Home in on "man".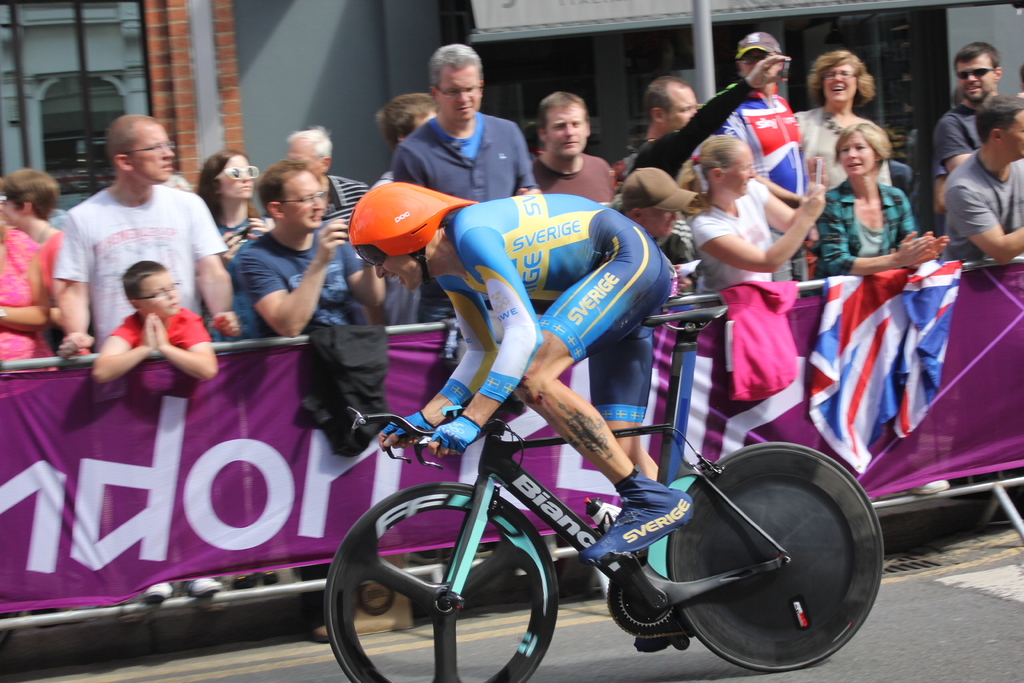
Homed in at [342, 177, 680, 573].
